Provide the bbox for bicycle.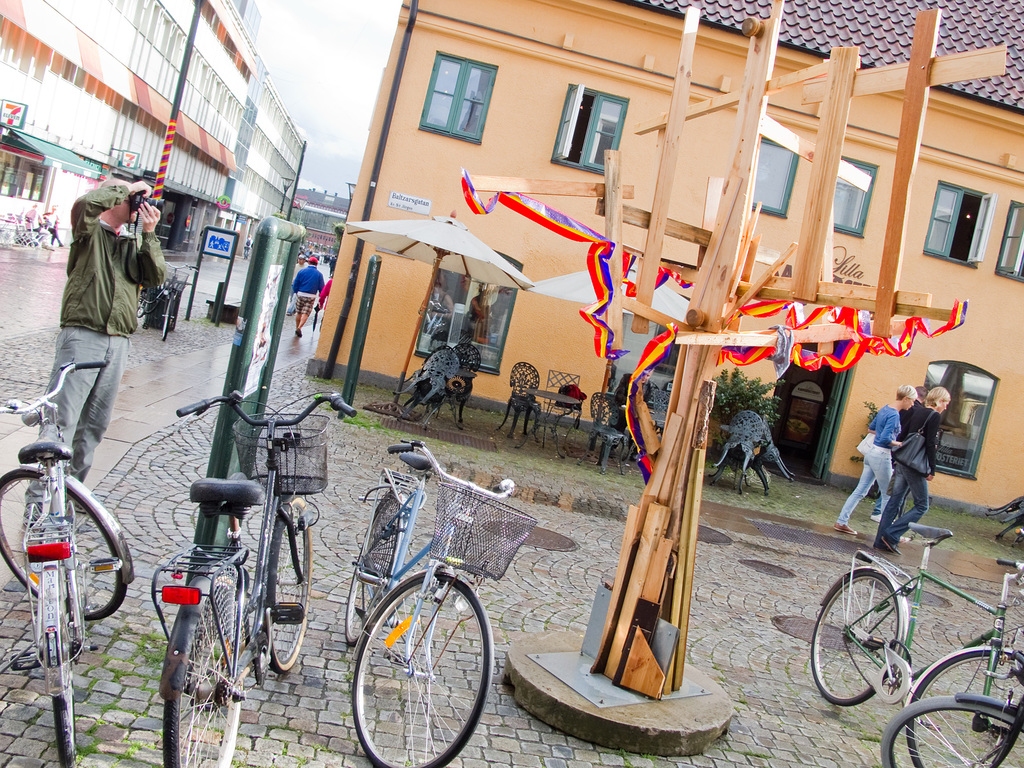
crop(140, 259, 202, 342).
